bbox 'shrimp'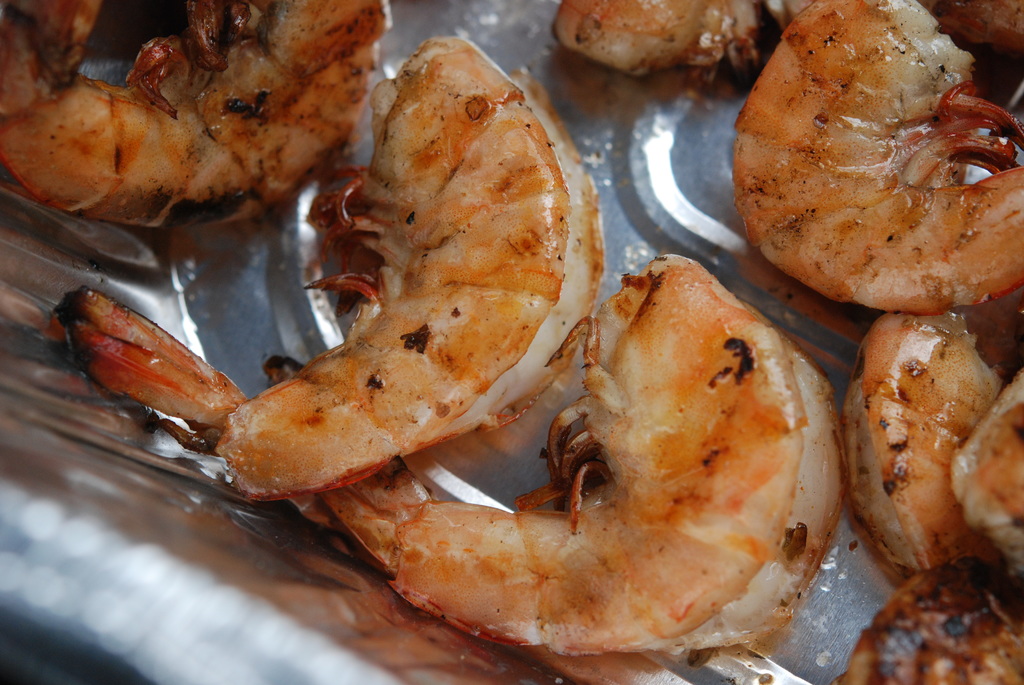
[322, 253, 845, 651]
